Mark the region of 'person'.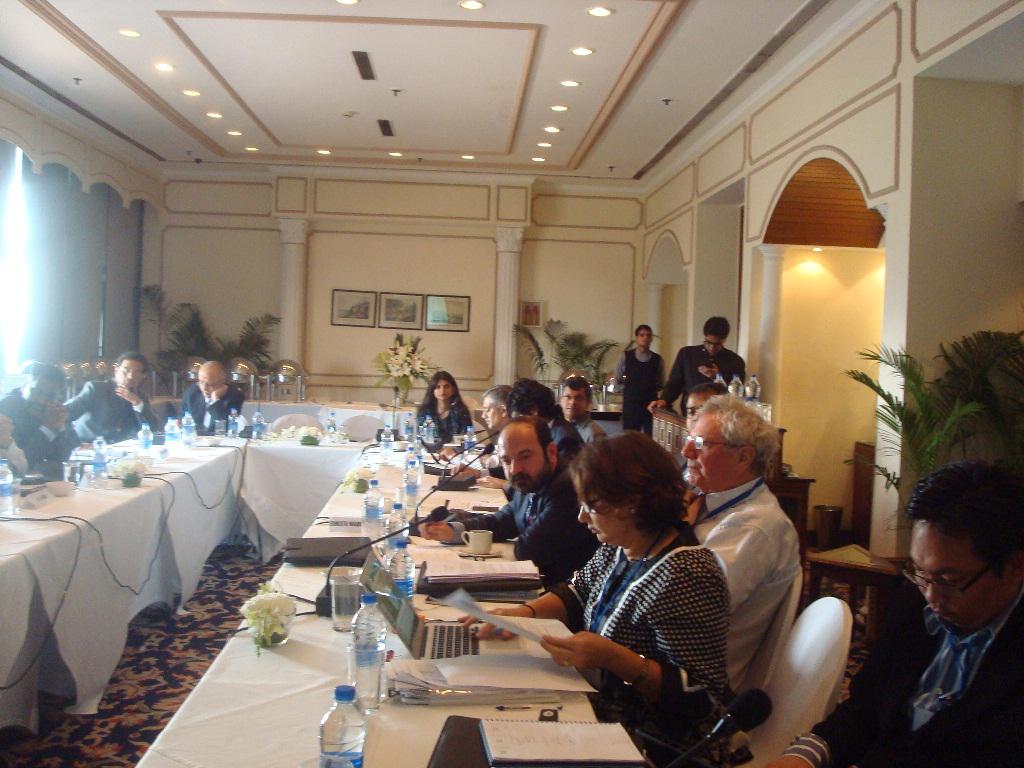
Region: bbox=[647, 317, 746, 422].
